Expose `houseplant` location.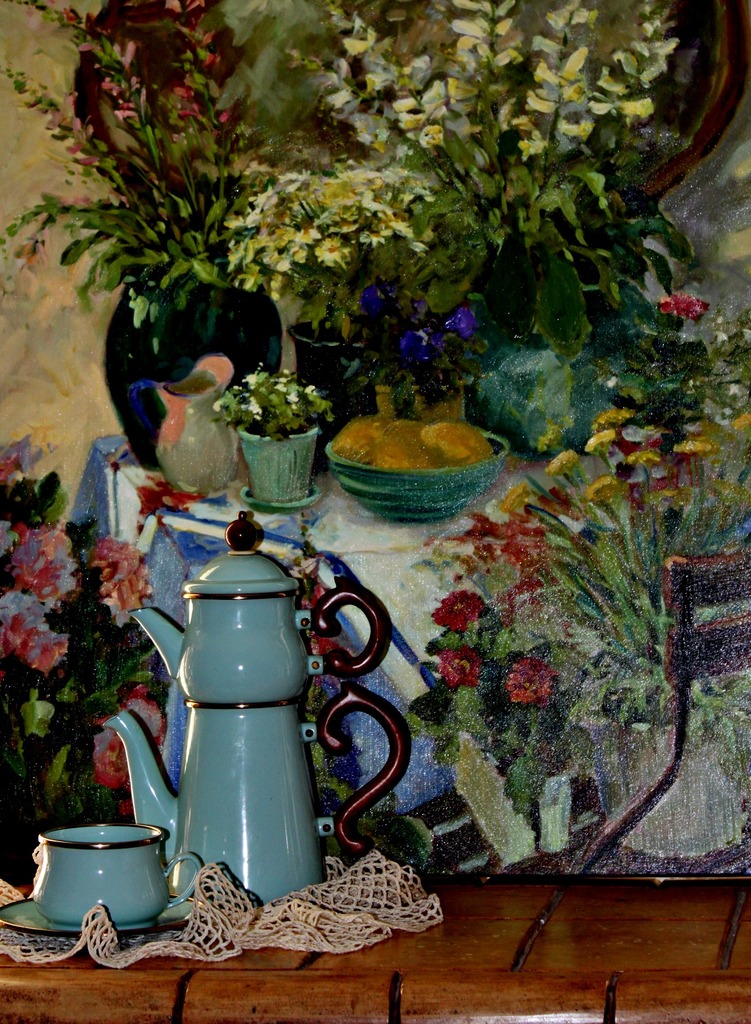
Exposed at <box>424,400,750,788</box>.
